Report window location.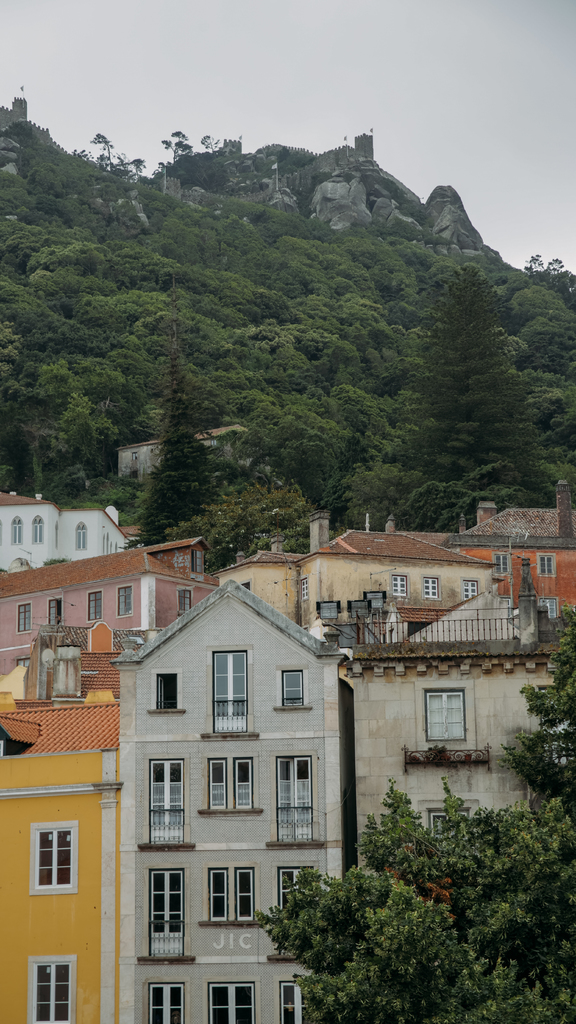
Report: 27/956/81/1023.
